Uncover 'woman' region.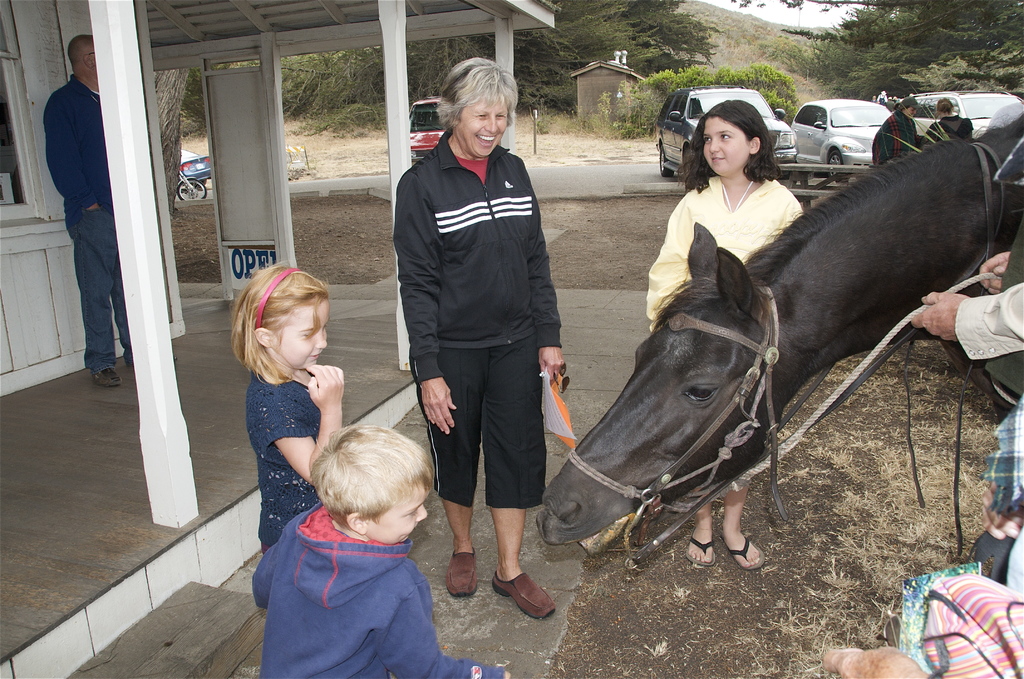
Uncovered: rect(401, 85, 575, 619).
